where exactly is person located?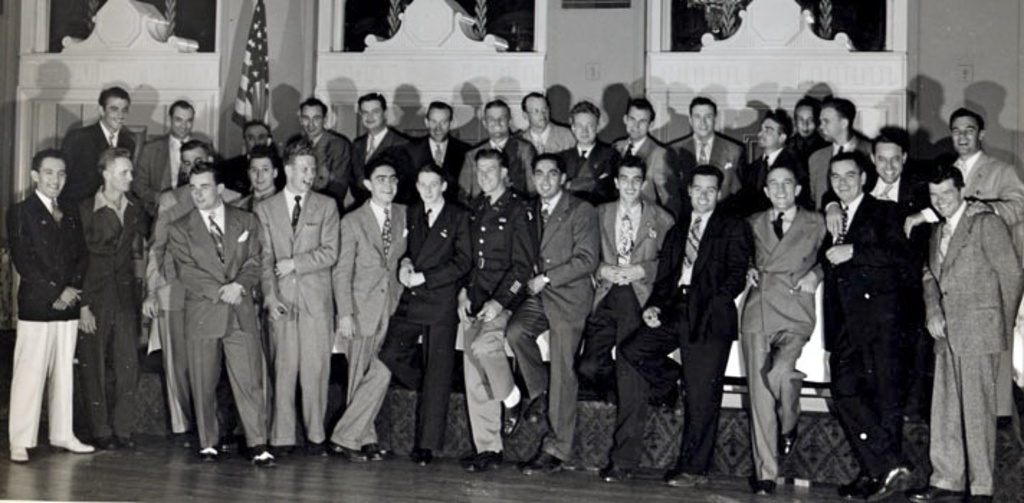
Its bounding box is (249,134,341,461).
